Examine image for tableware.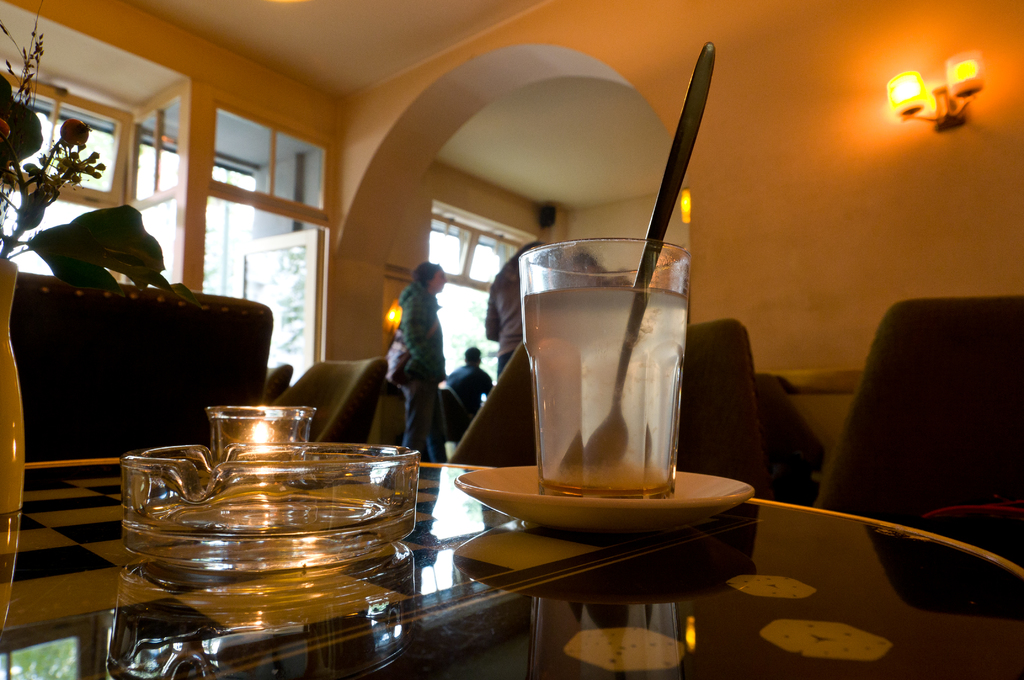
Examination result: 519/234/694/497.
